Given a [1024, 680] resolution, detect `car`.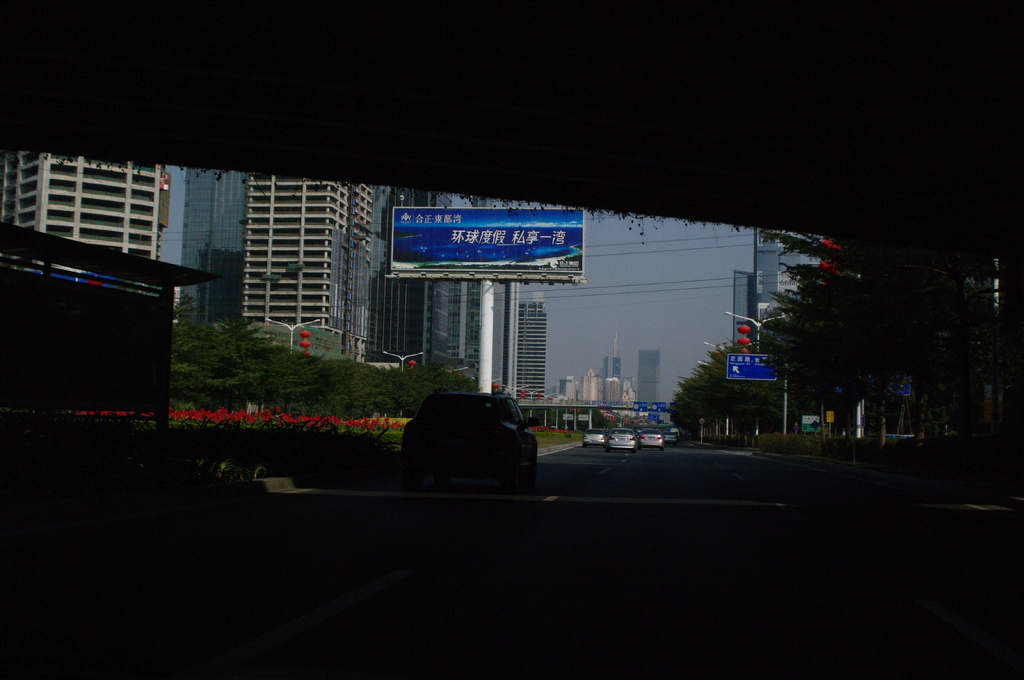
box(393, 382, 552, 499).
